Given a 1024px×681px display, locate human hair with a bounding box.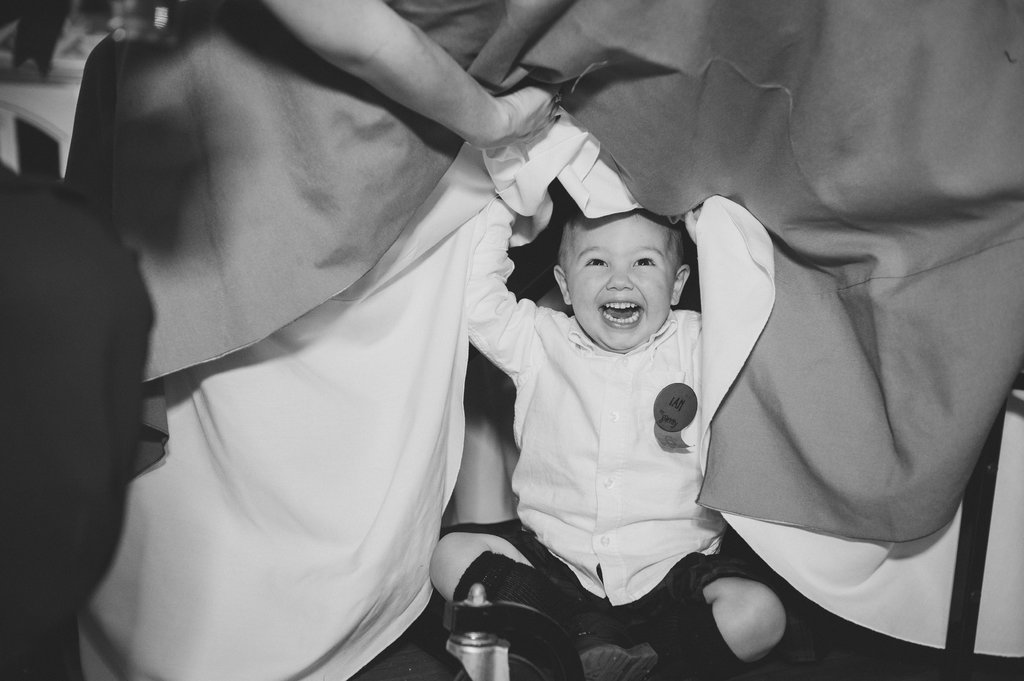
Located: select_region(554, 209, 678, 271).
